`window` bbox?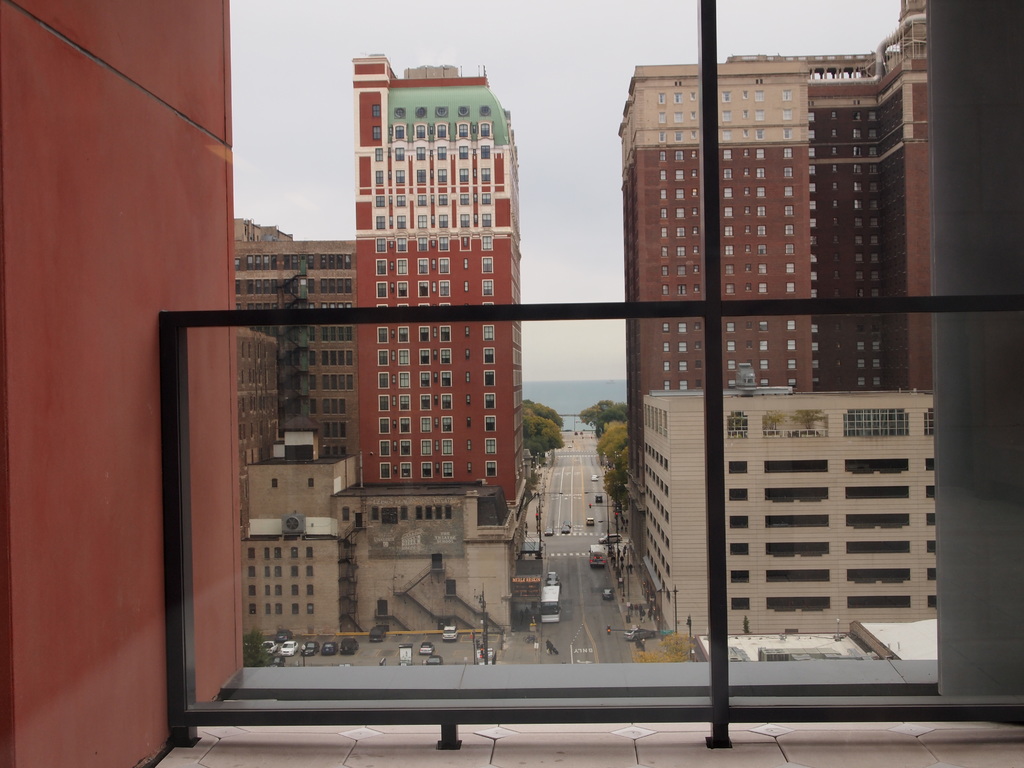
[left=664, top=363, right=671, bottom=372]
